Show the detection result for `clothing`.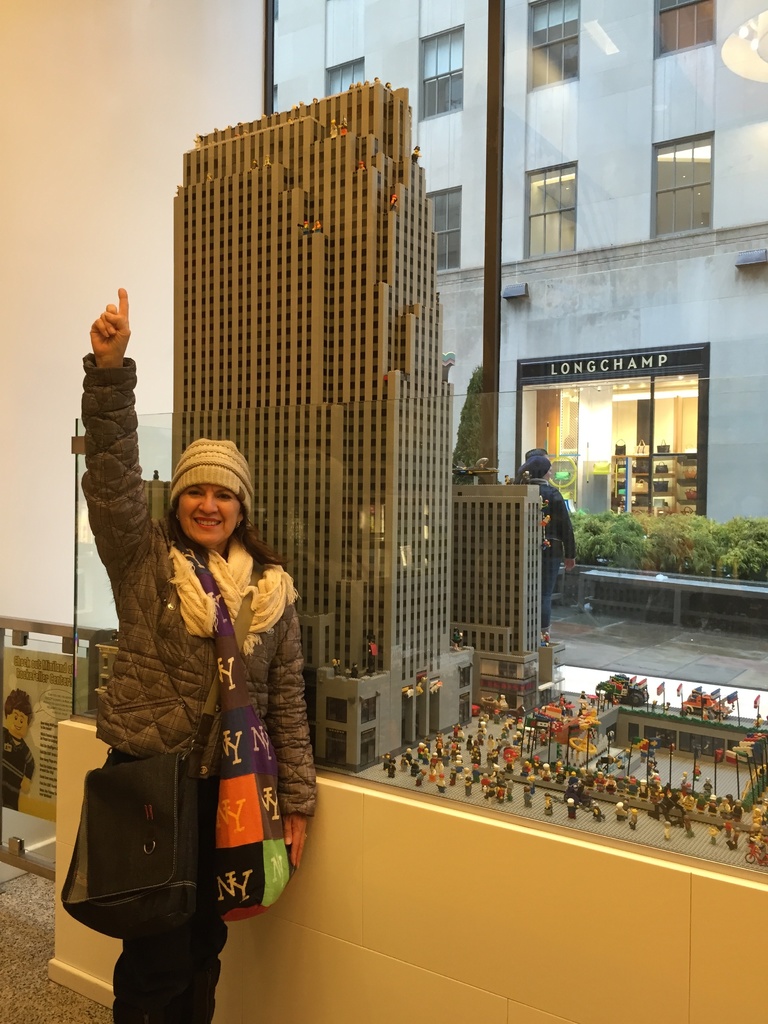
region(529, 483, 575, 634).
